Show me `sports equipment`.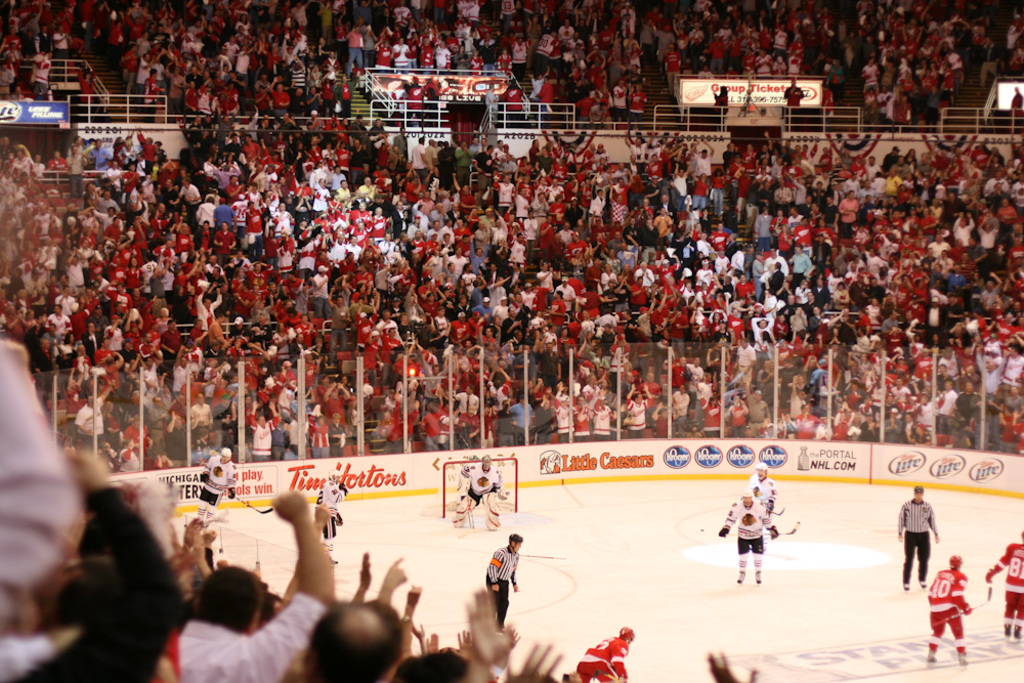
`sports equipment` is here: bbox(1012, 625, 1023, 641).
